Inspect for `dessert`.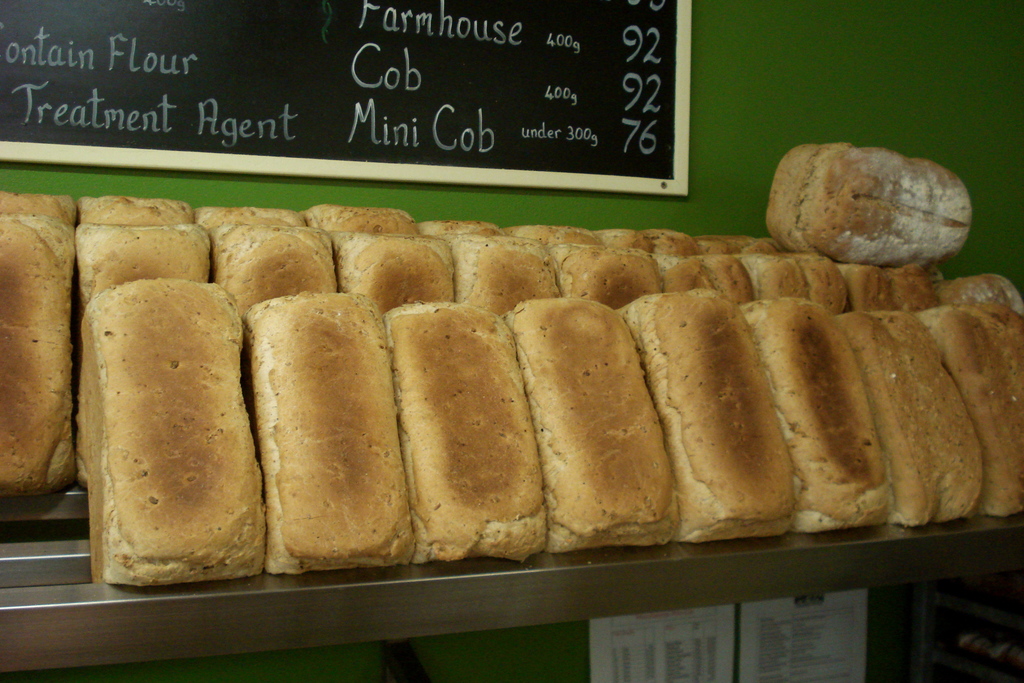
Inspection: BBox(662, 256, 740, 293).
